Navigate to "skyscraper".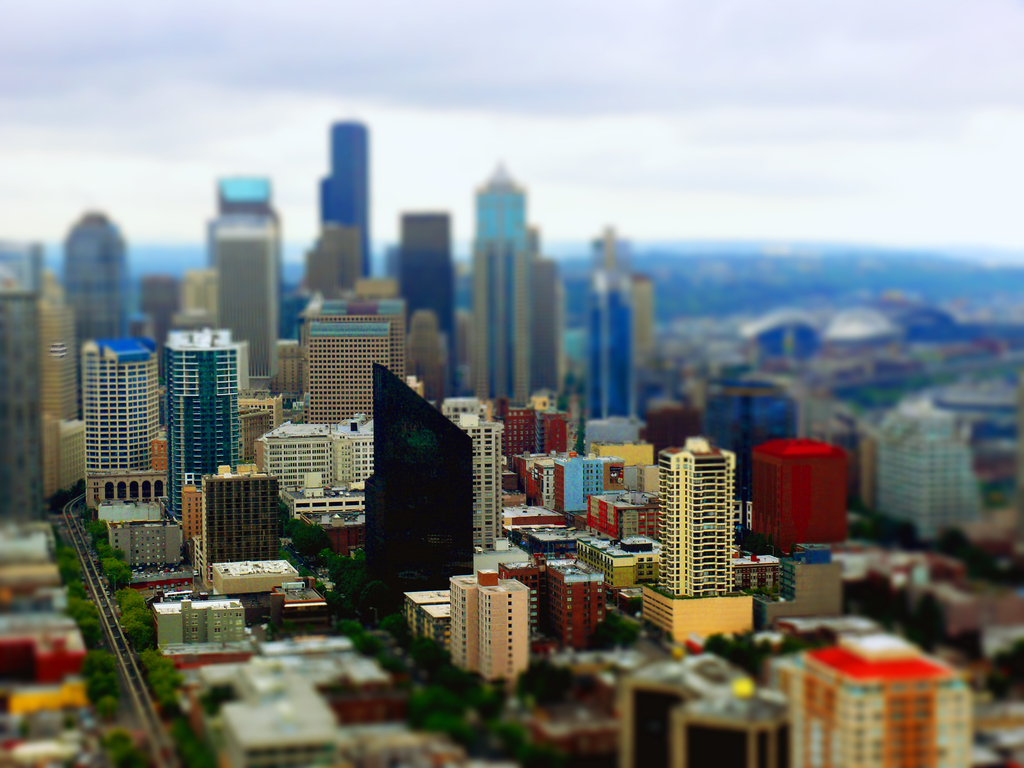
Navigation target: region(400, 302, 442, 400).
